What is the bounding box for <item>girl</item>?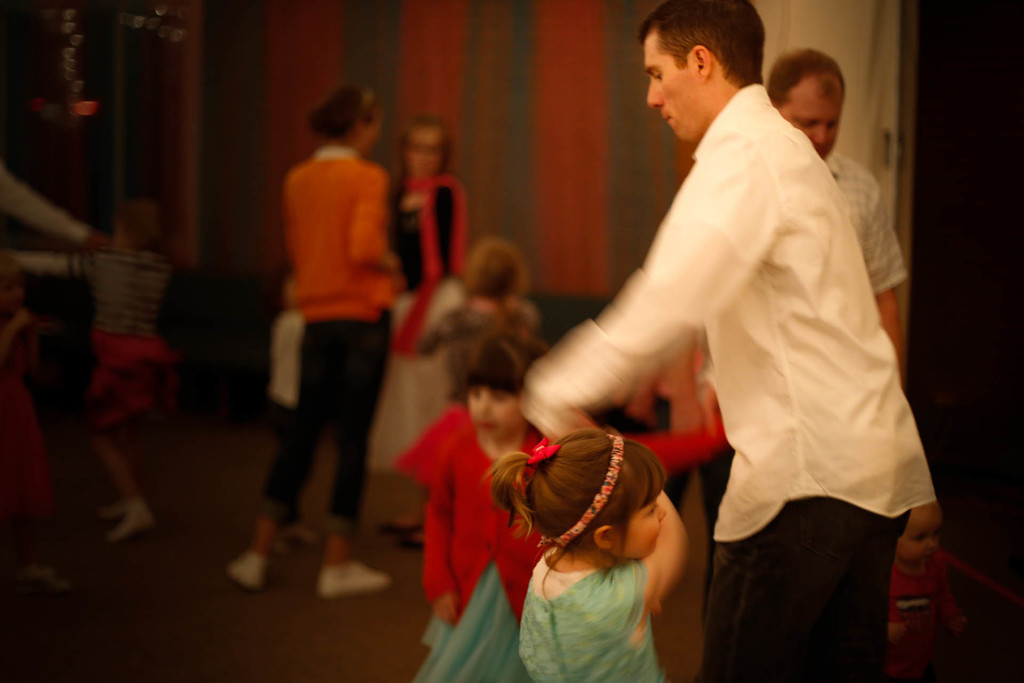
rect(4, 256, 65, 590).
